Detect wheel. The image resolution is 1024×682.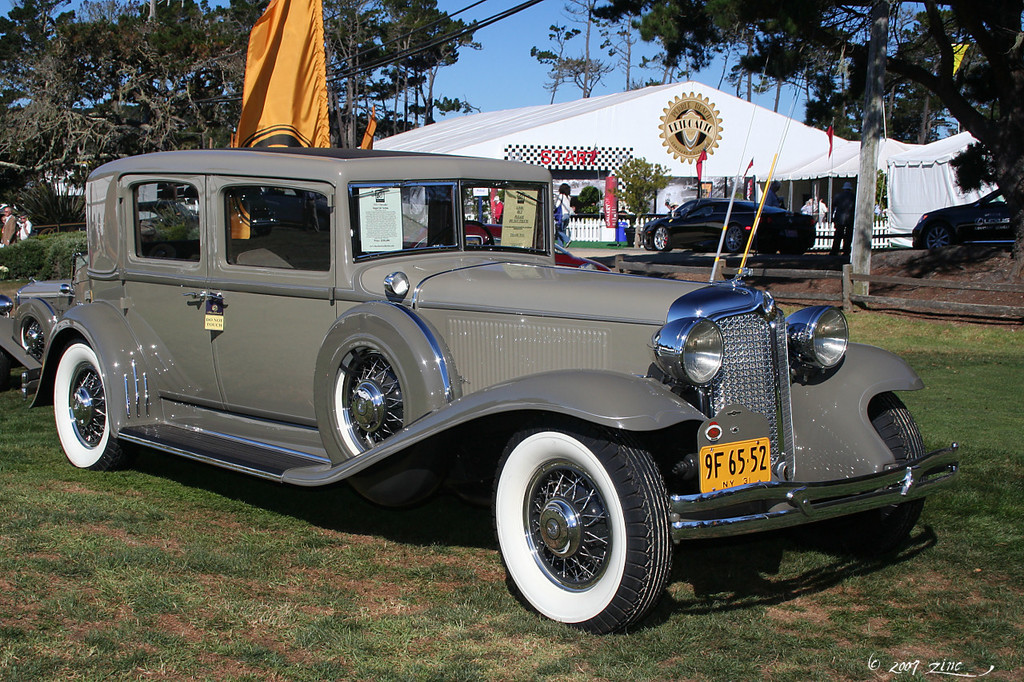
BBox(922, 224, 953, 248).
